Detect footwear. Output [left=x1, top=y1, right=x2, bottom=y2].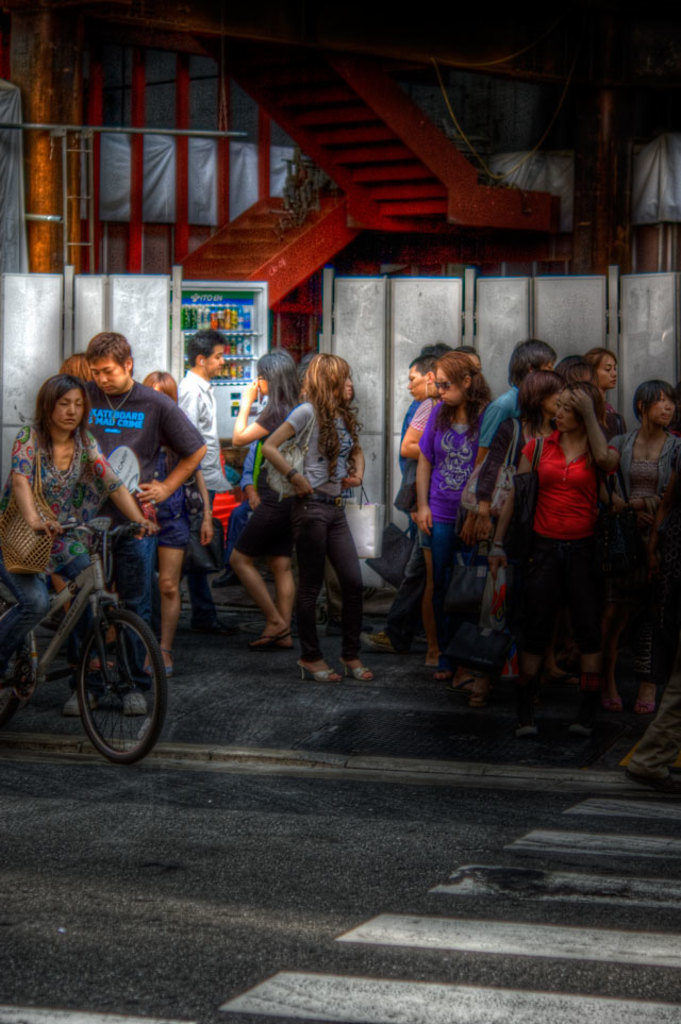
[left=273, top=636, right=300, bottom=647].
